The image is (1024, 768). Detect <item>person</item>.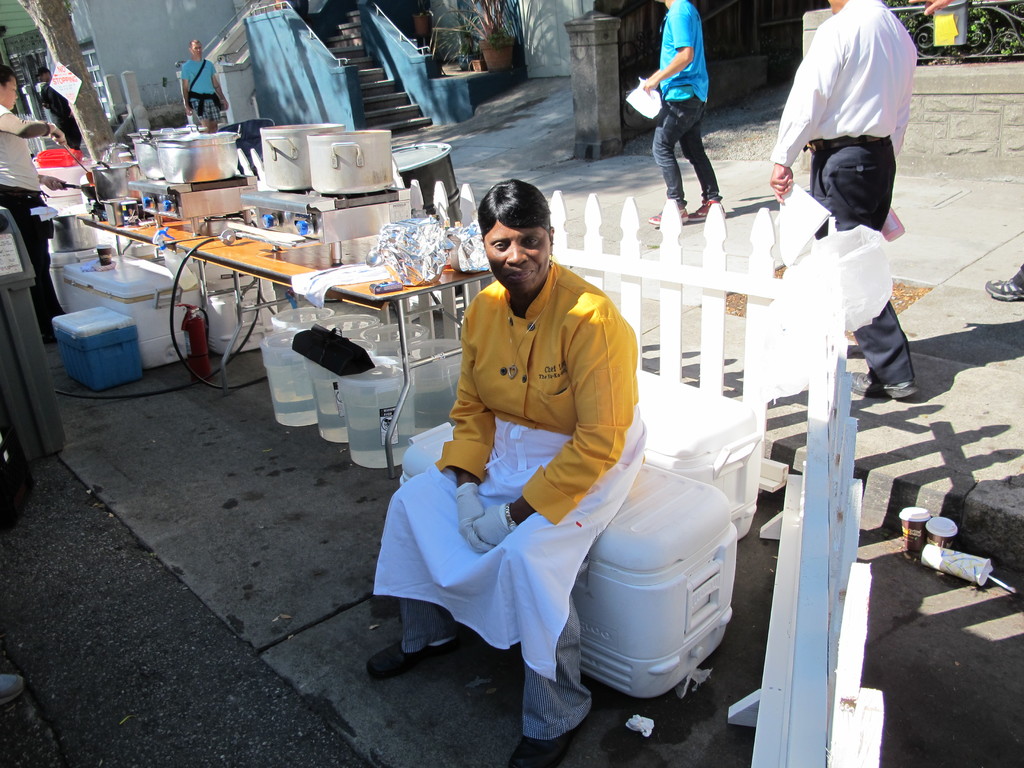
Detection: bbox=(40, 69, 83, 146).
